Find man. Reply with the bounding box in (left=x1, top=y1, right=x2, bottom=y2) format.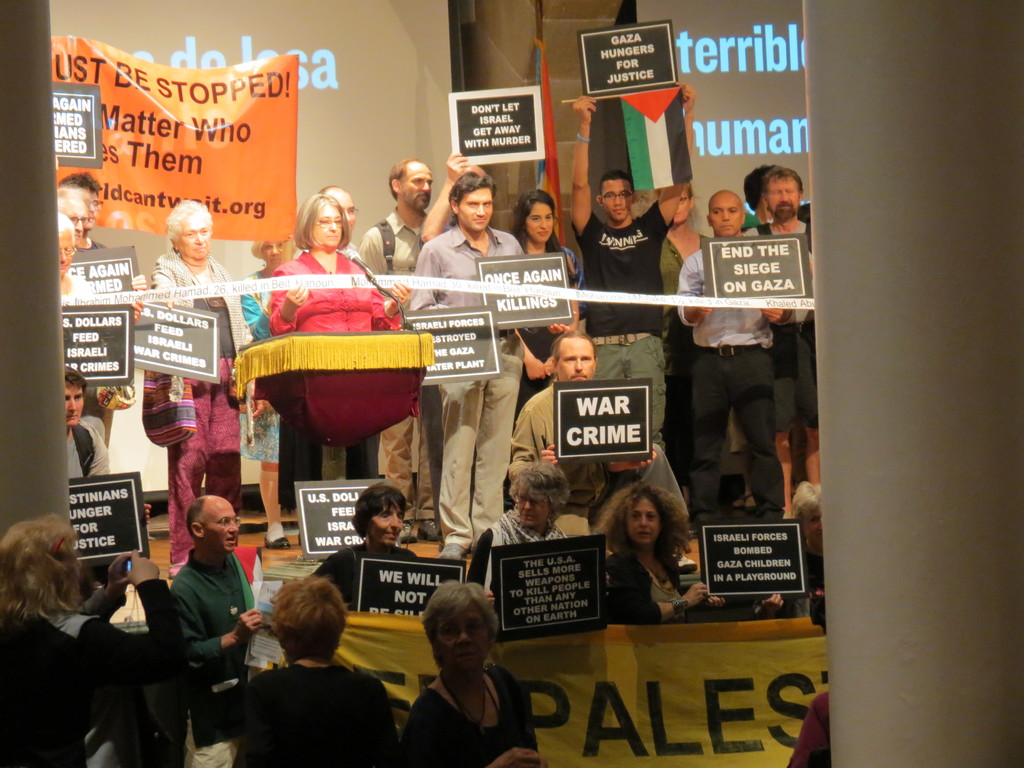
(left=59, top=173, right=144, bottom=288).
